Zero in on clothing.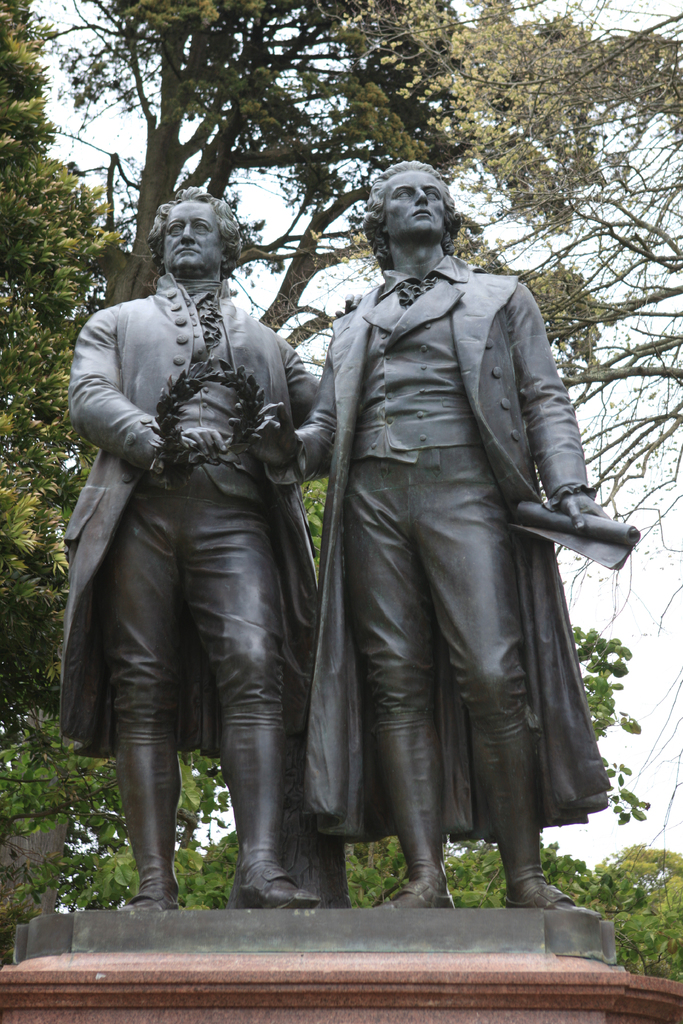
Zeroed in: BBox(278, 189, 629, 897).
